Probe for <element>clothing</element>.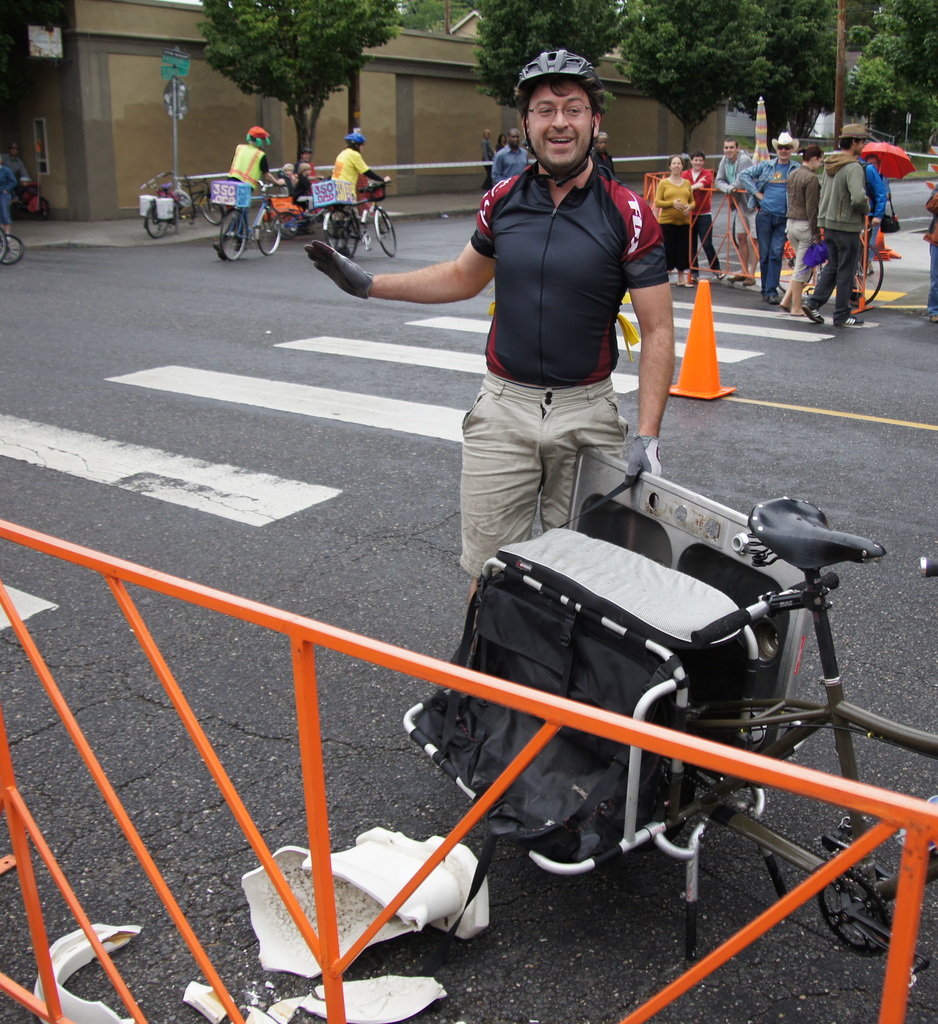
Probe result: Rect(494, 147, 530, 182).
